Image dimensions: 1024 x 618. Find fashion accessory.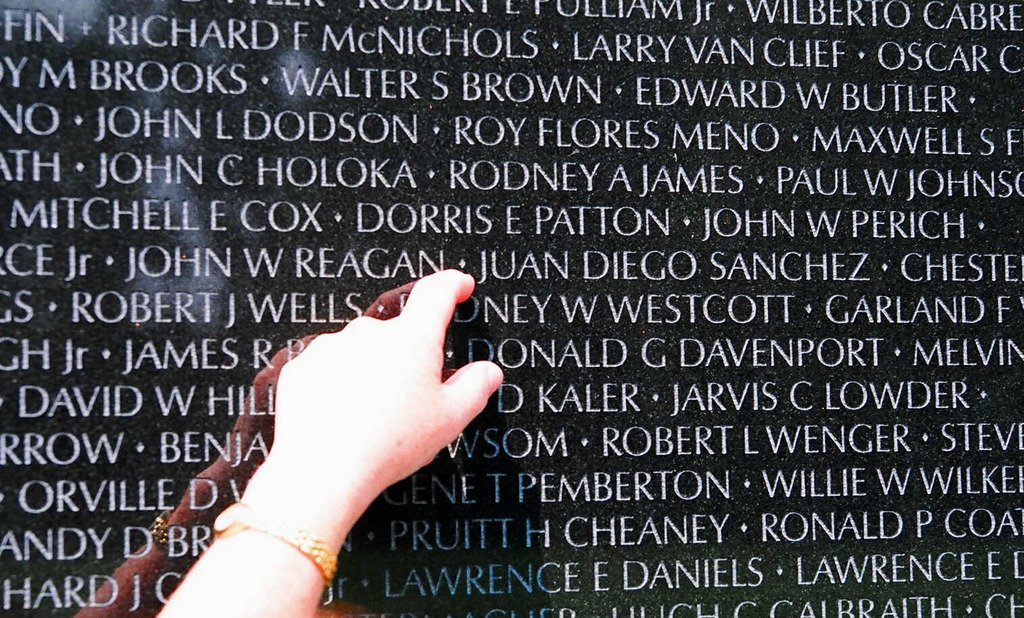
crop(149, 504, 193, 568).
